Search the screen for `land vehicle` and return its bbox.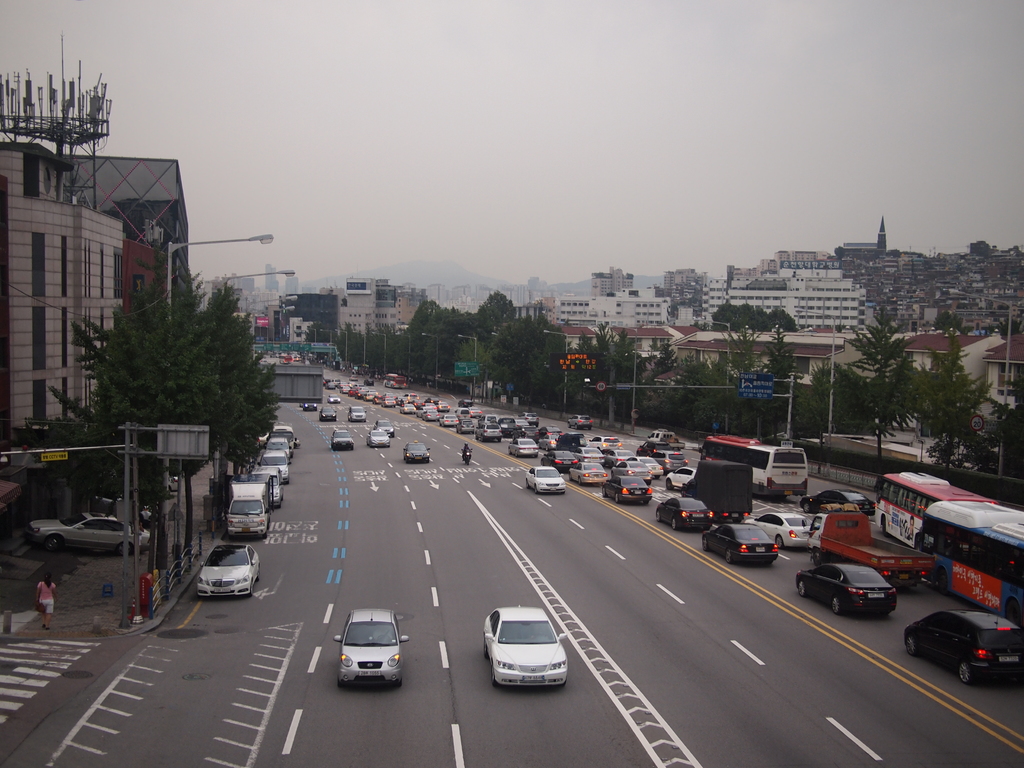
Found: (476,424,497,440).
